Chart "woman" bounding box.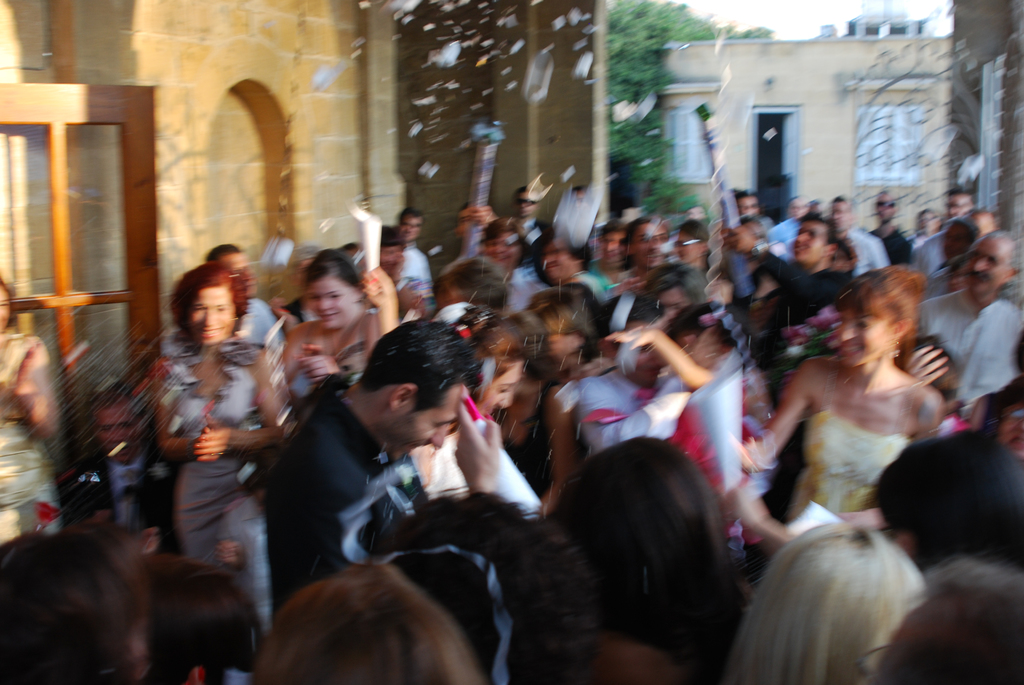
Charted: BBox(269, 241, 395, 413).
